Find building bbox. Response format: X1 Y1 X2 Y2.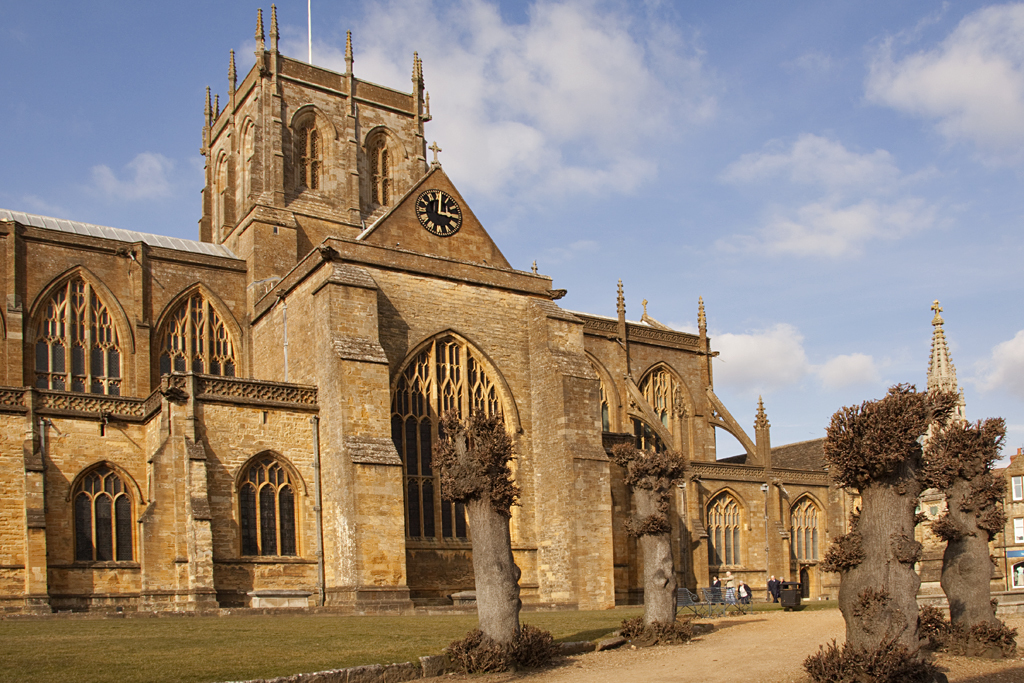
0 1 1023 620.
